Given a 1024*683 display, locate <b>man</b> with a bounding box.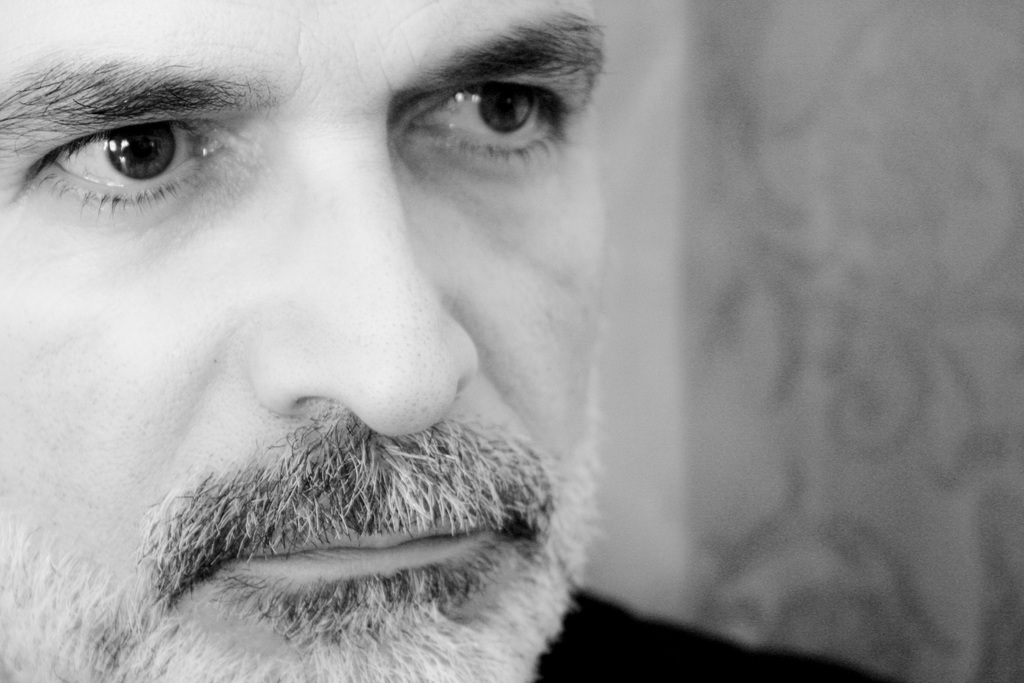
Located: region(0, 0, 767, 682).
